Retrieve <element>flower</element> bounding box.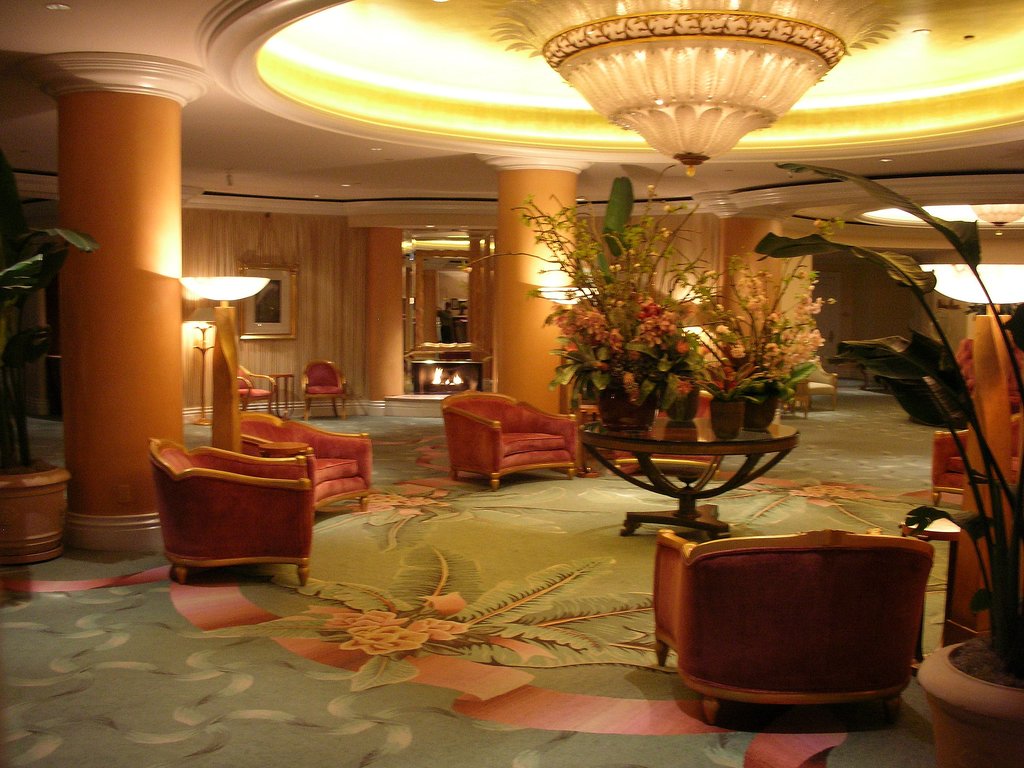
Bounding box: {"left": 326, "top": 604, "right": 408, "bottom": 633}.
